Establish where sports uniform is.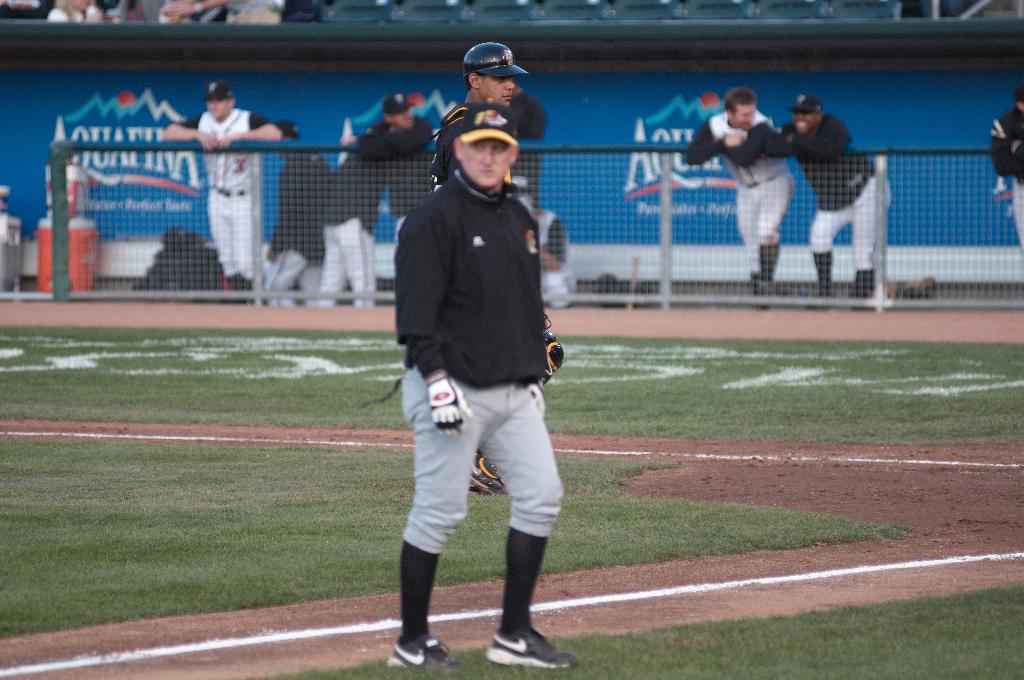
Established at {"left": 319, "top": 130, "right": 380, "bottom": 304}.
